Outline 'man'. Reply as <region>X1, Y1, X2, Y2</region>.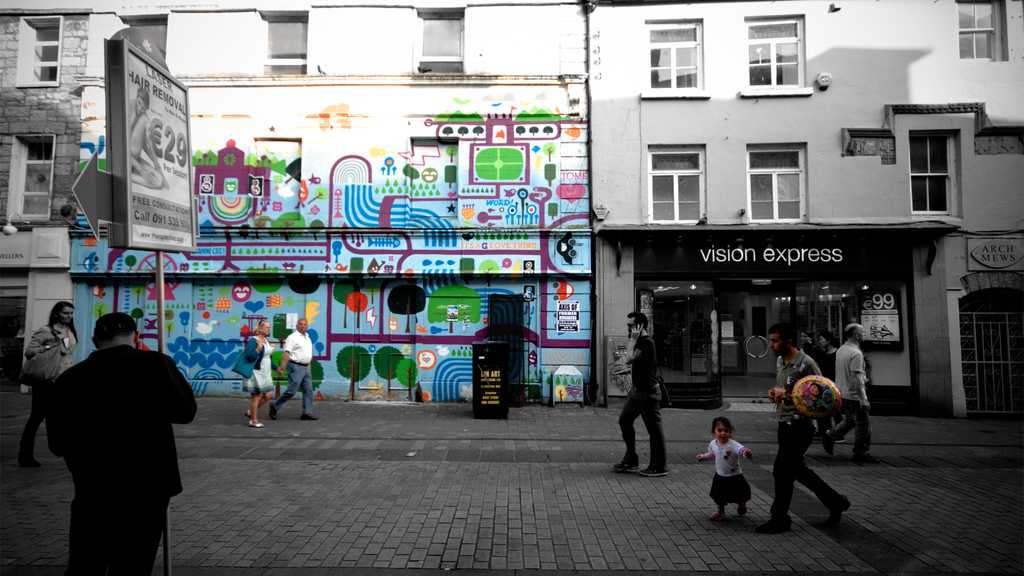
<region>266, 316, 323, 419</region>.
